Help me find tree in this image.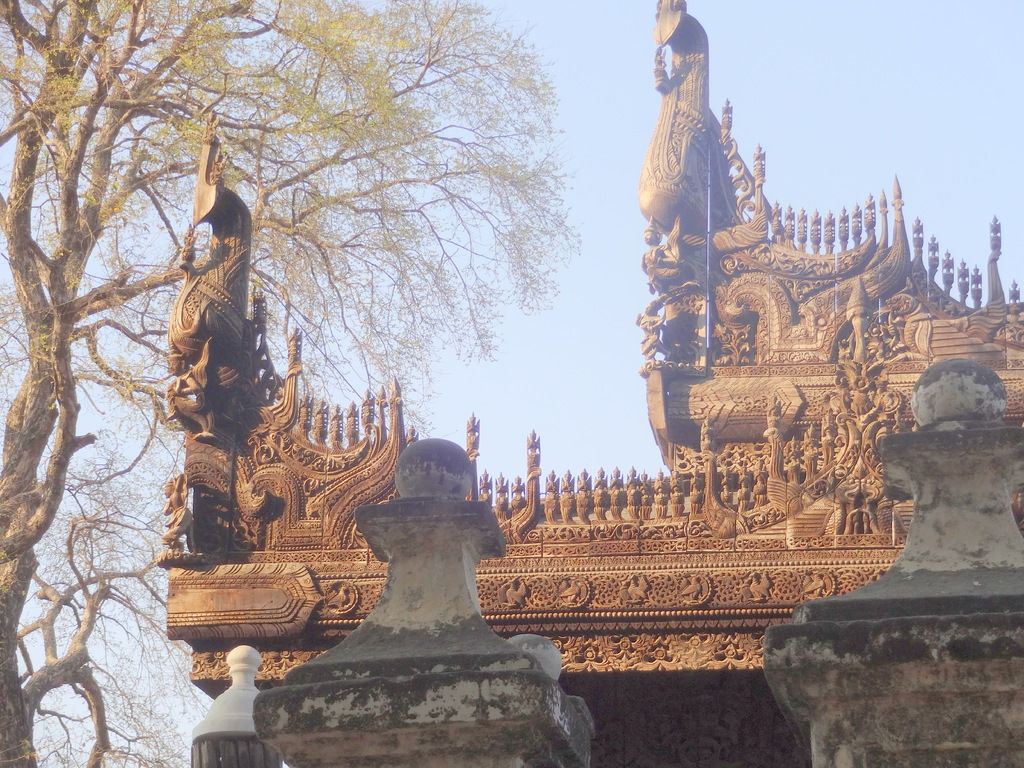
Found it: select_region(0, 0, 592, 767).
